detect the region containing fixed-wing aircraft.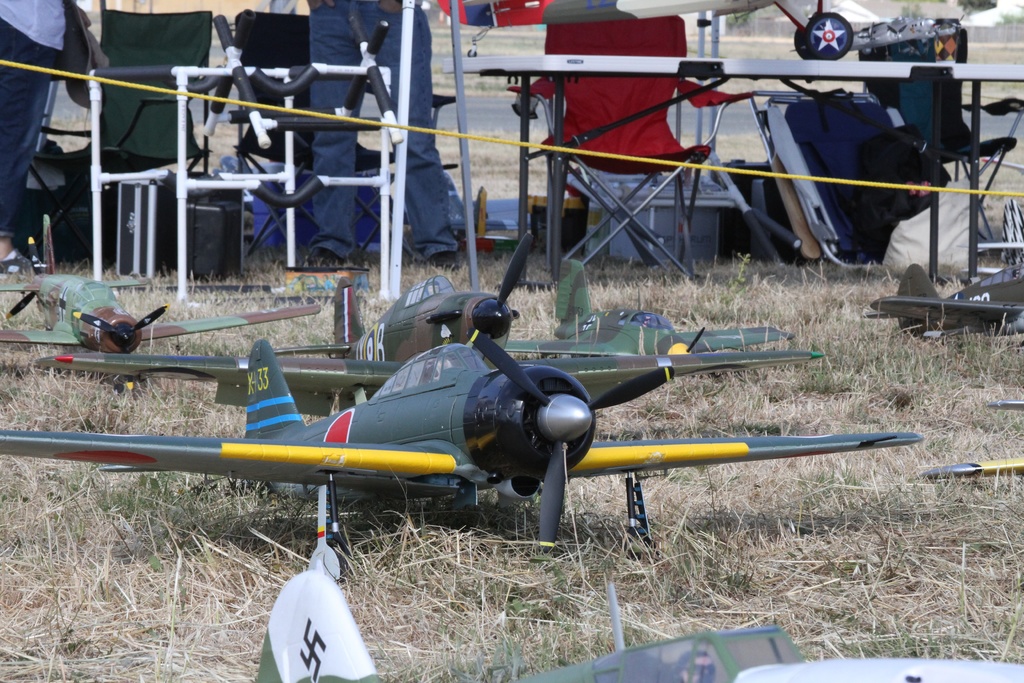
bbox(499, 252, 799, 362).
